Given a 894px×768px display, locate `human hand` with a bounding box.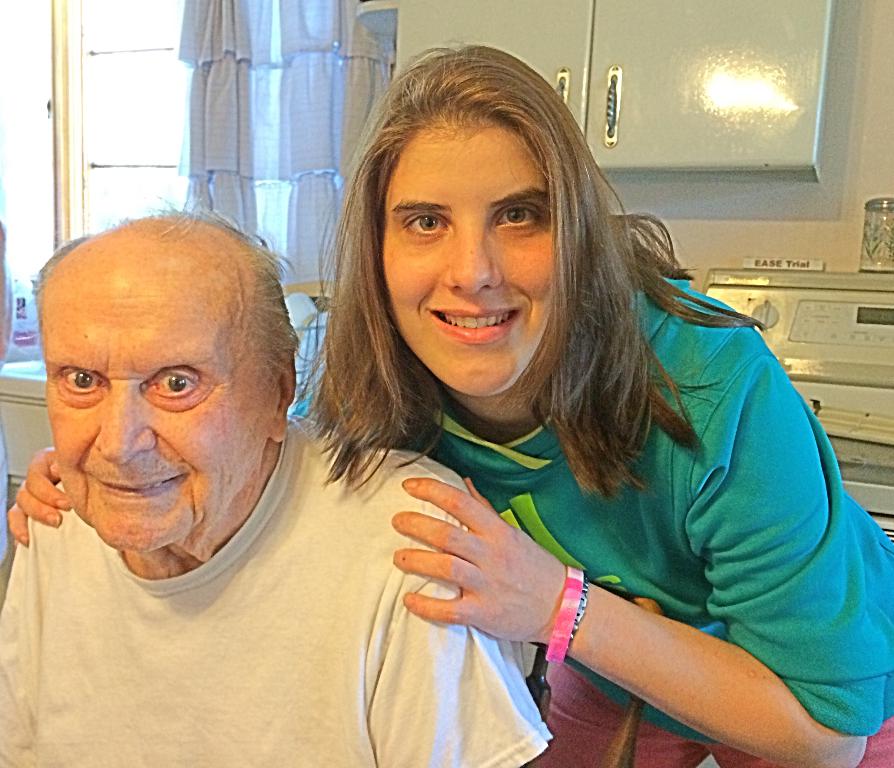
Located: locate(371, 502, 562, 651).
